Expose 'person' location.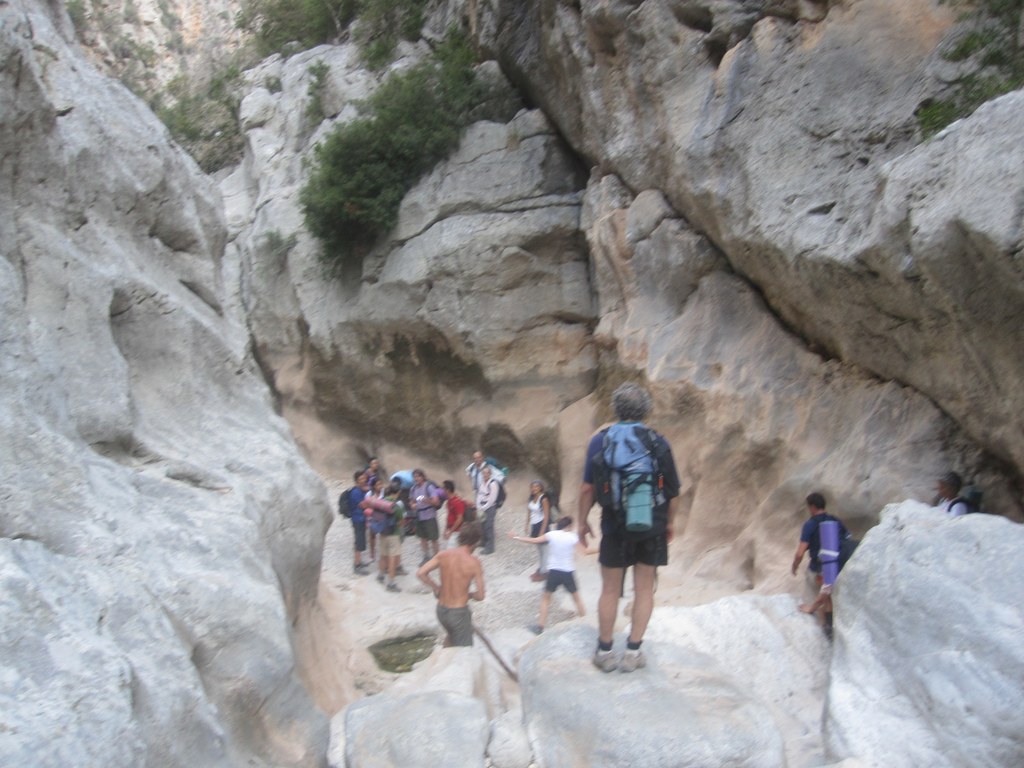
Exposed at [x1=931, y1=475, x2=974, y2=516].
